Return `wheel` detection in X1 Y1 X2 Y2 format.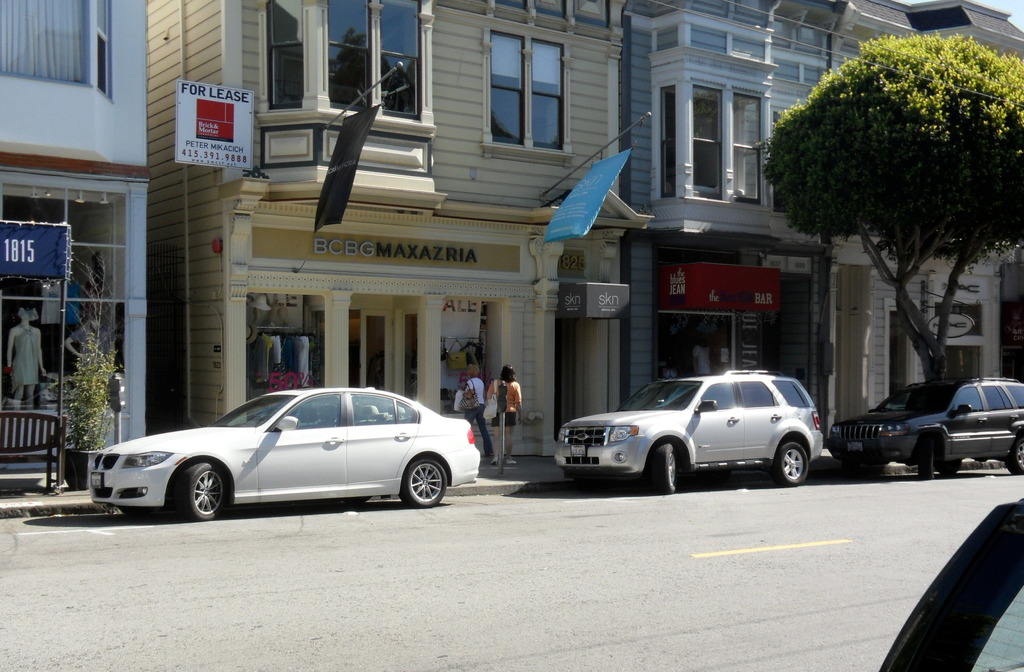
399 458 447 508.
